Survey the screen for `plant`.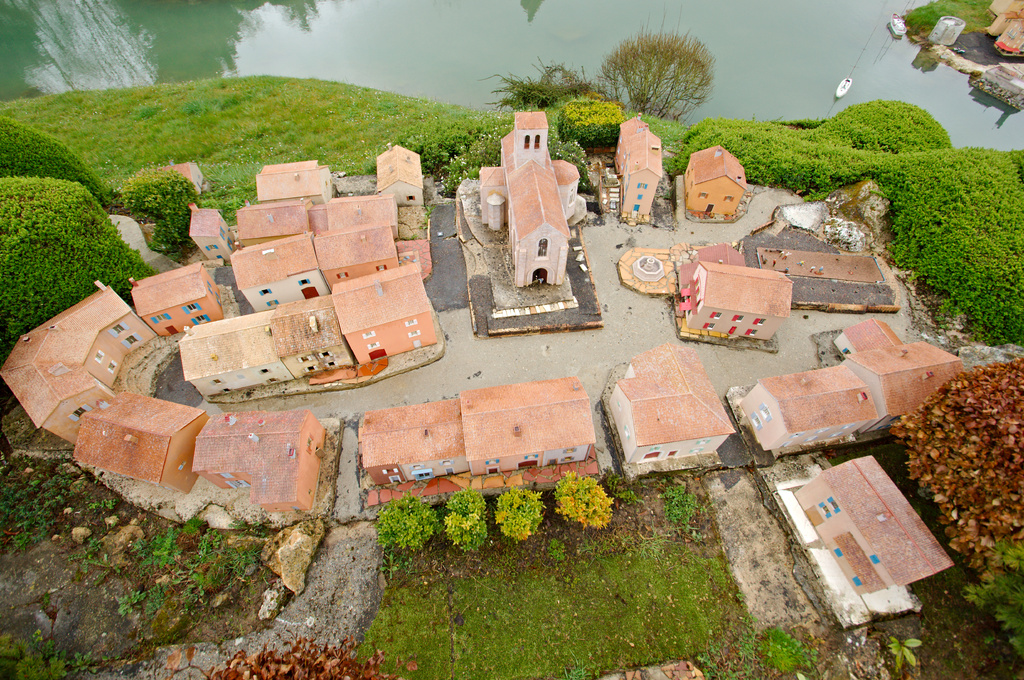
Survey found: x1=0 y1=173 x2=149 y2=352.
